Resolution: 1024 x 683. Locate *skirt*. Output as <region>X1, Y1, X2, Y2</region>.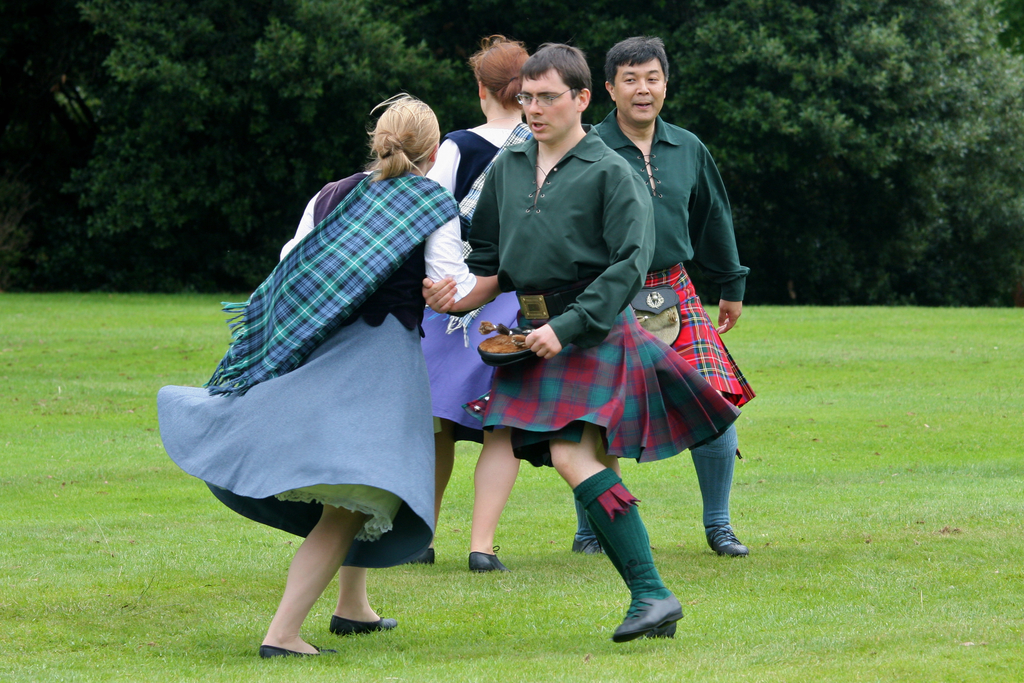
<region>630, 256, 754, 409</region>.
